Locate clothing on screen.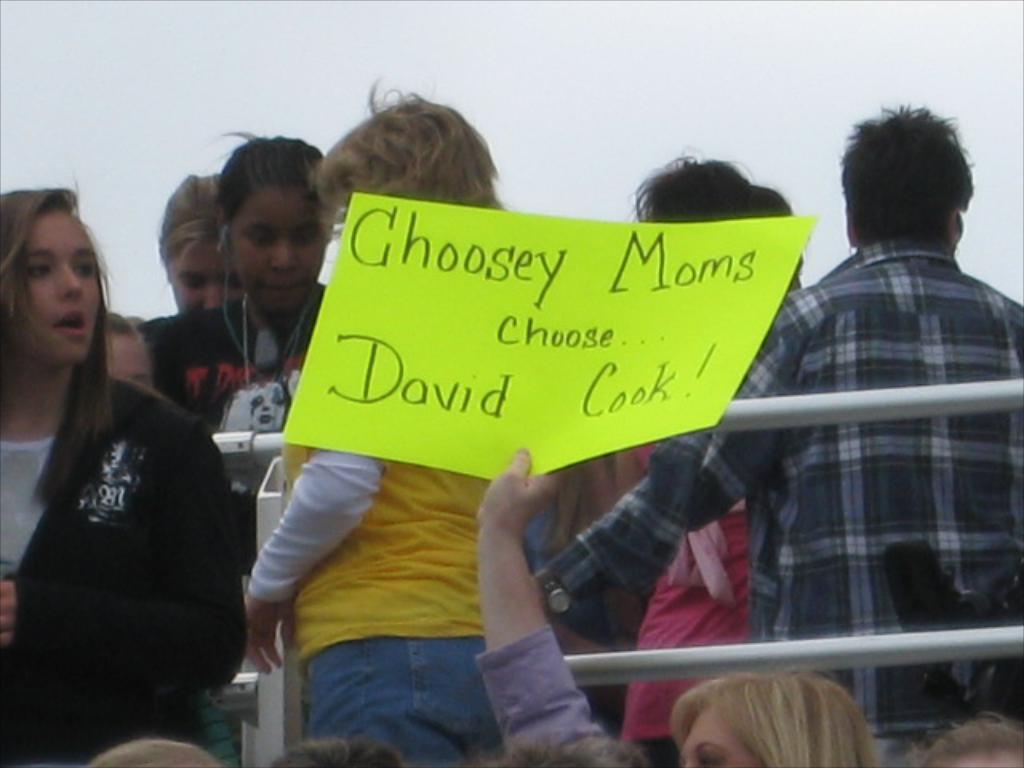
On screen at crop(0, 360, 256, 766).
